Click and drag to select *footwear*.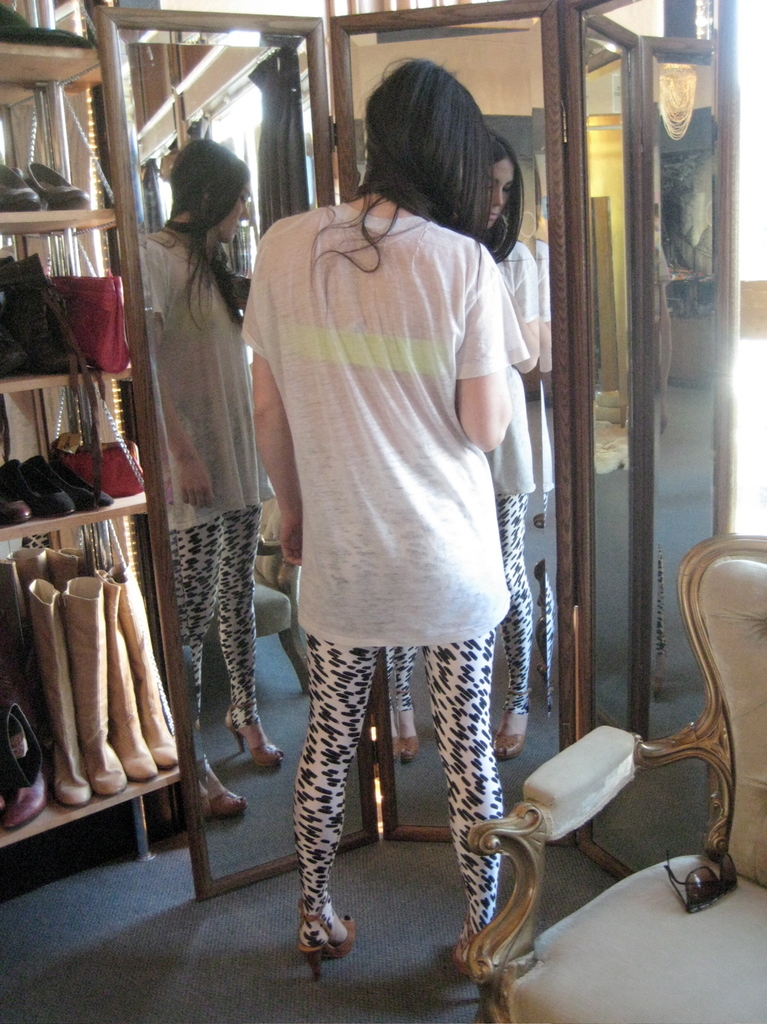
Selection: left=0, top=489, right=33, bottom=521.
